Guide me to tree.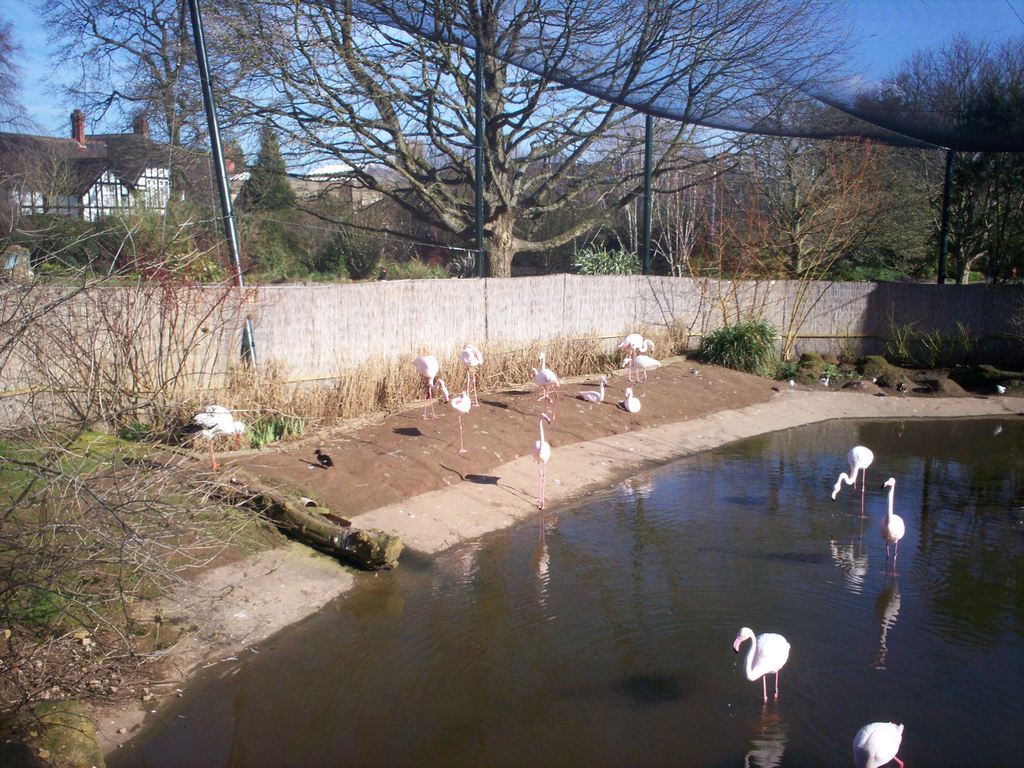
Guidance: (x1=722, y1=65, x2=886, y2=273).
